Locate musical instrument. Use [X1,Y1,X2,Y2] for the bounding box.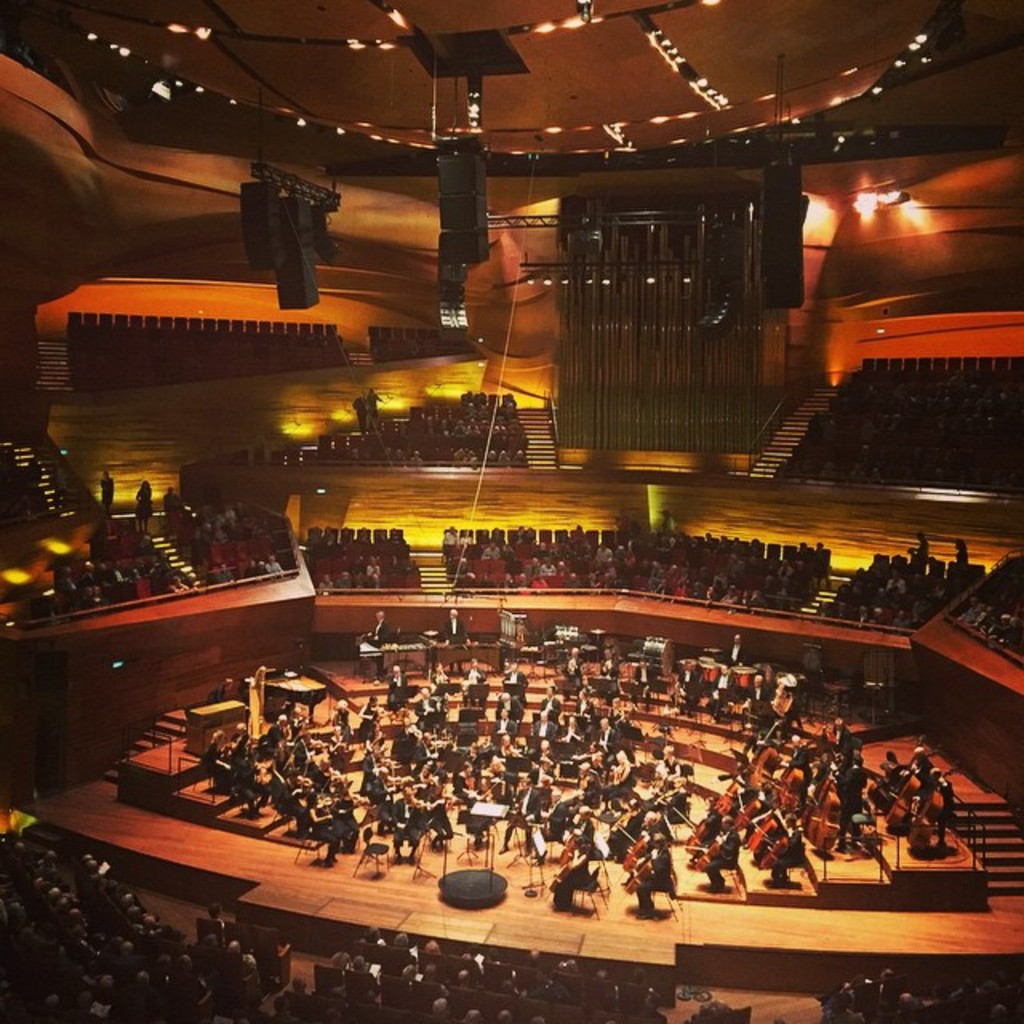
[651,789,677,808].
